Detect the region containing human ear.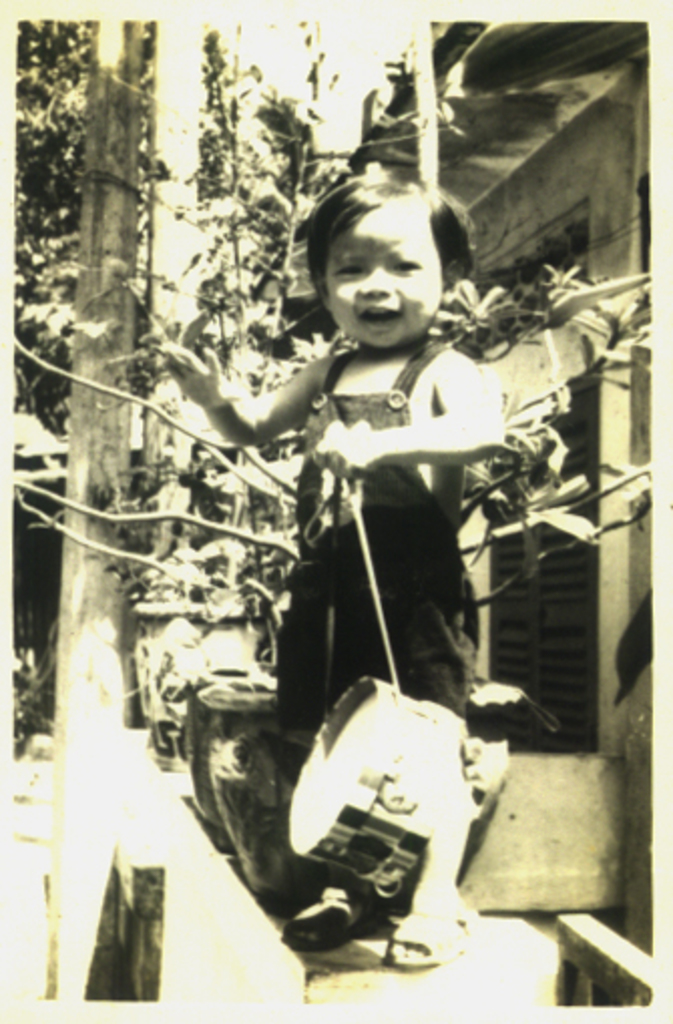
<bbox>311, 265, 331, 305</bbox>.
